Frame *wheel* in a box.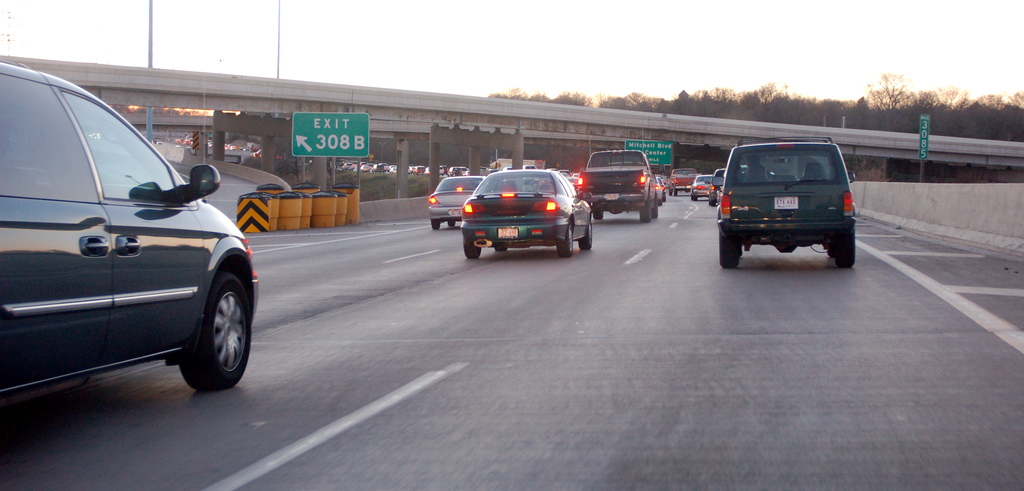
{"x1": 721, "y1": 228, "x2": 740, "y2": 268}.
